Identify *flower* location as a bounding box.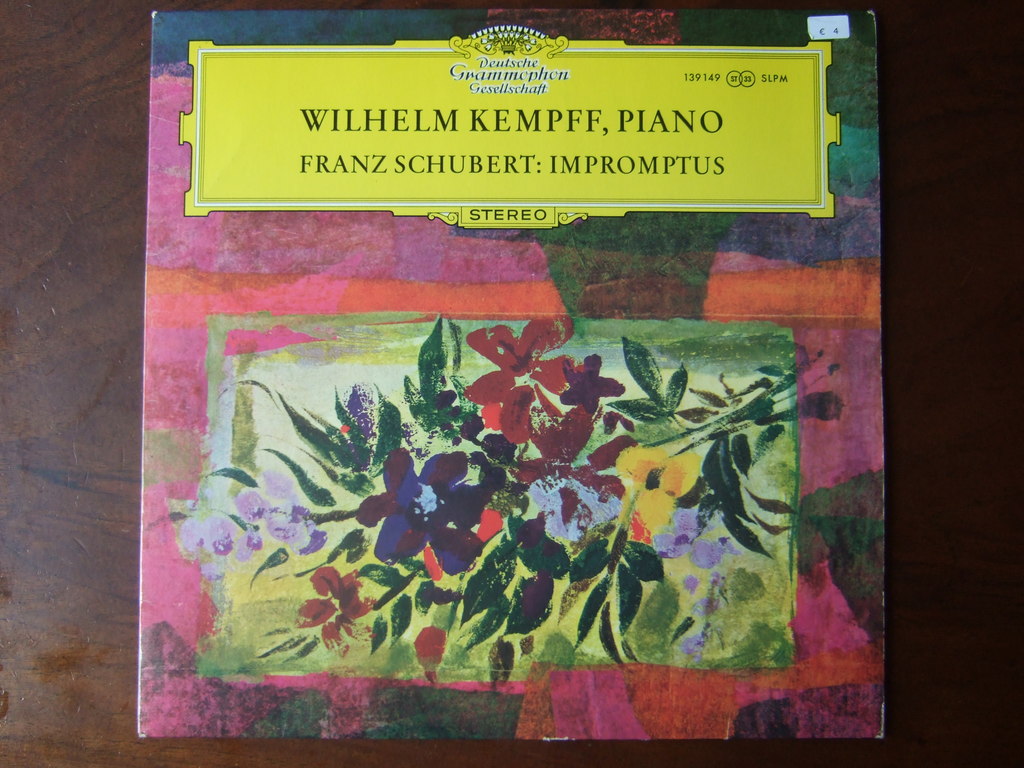
Rect(465, 316, 572, 446).
